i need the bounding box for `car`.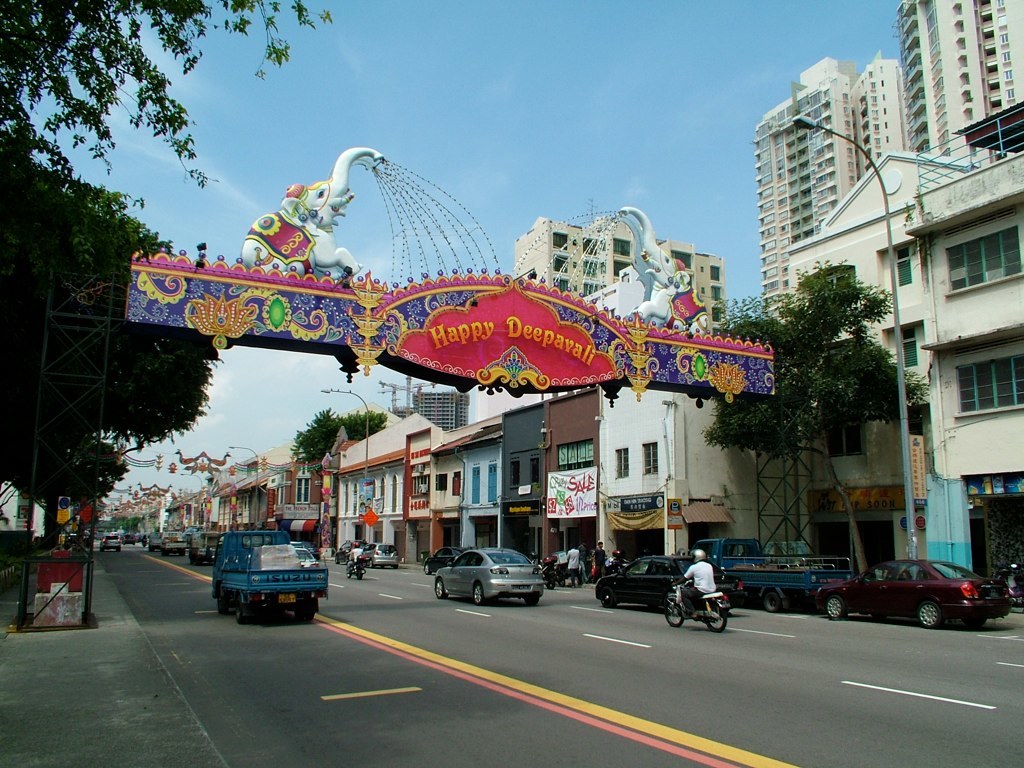
Here it is: (x1=819, y1=559, x2=1015, y2=626).
